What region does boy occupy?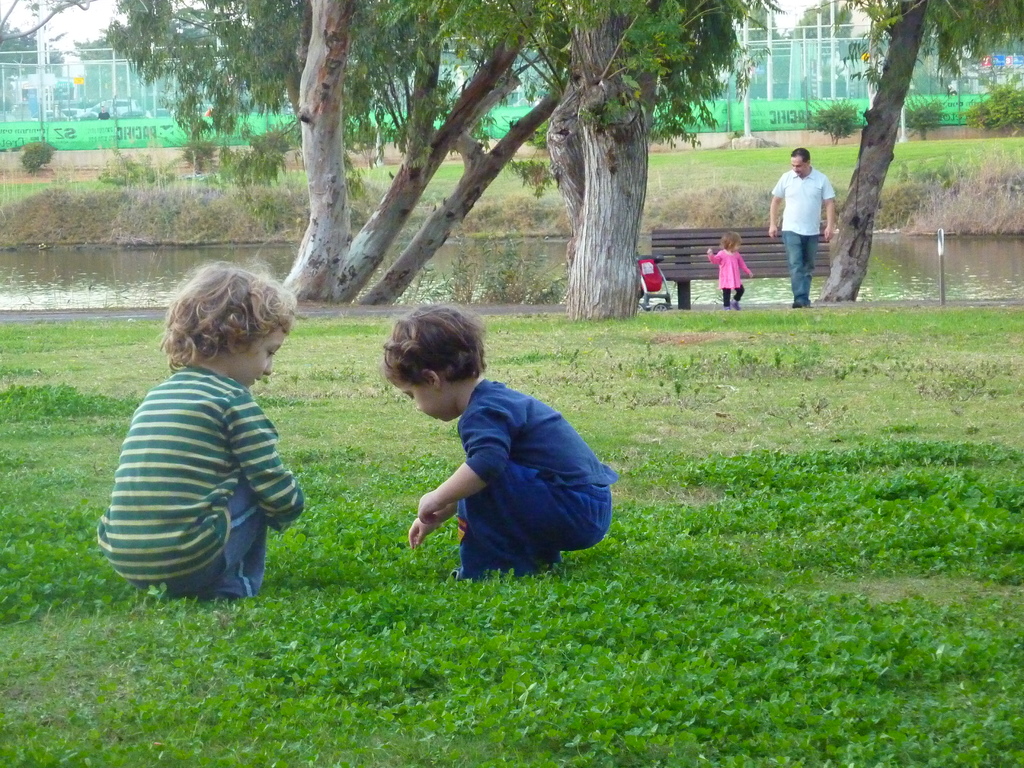
[x1=382, y1=304, x2=619, y2=580].
